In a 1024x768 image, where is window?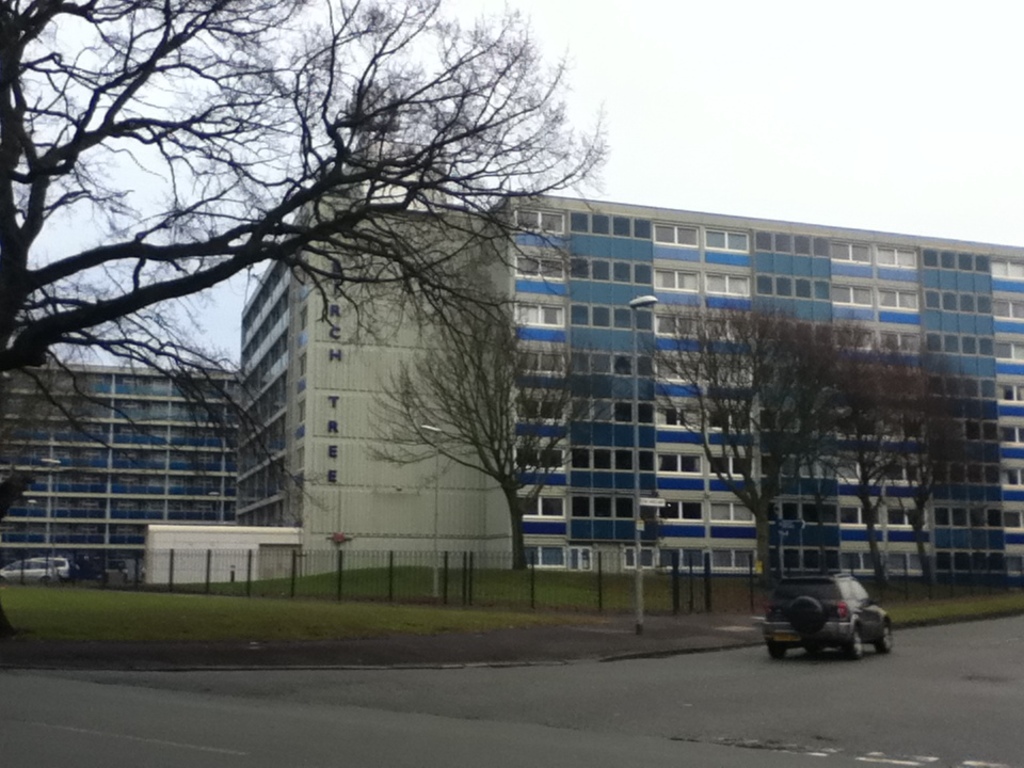
l=574, t=451, r=660, b=470.
